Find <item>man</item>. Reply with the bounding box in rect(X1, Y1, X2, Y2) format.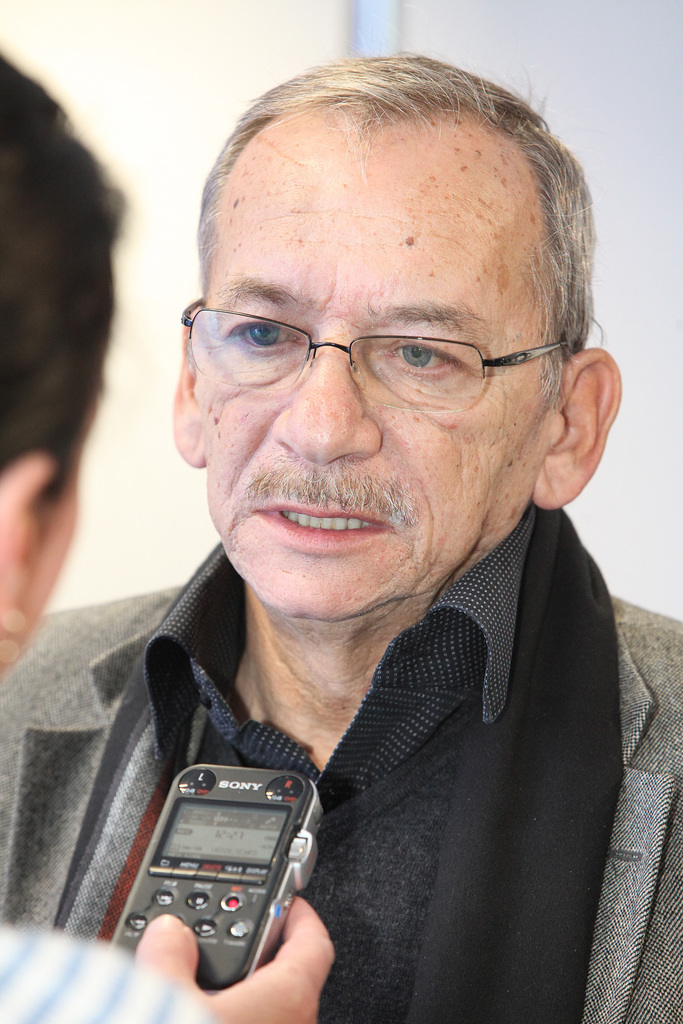
rect(35, 47, 682, 1013).
